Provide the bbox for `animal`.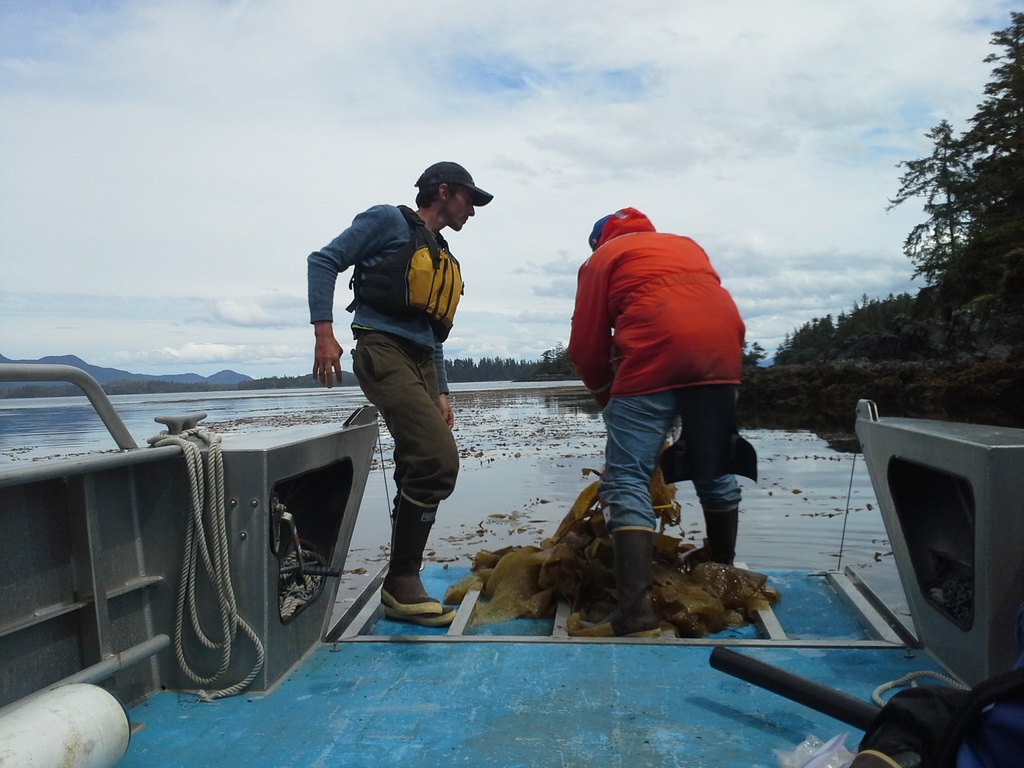
664,559,771,631.
